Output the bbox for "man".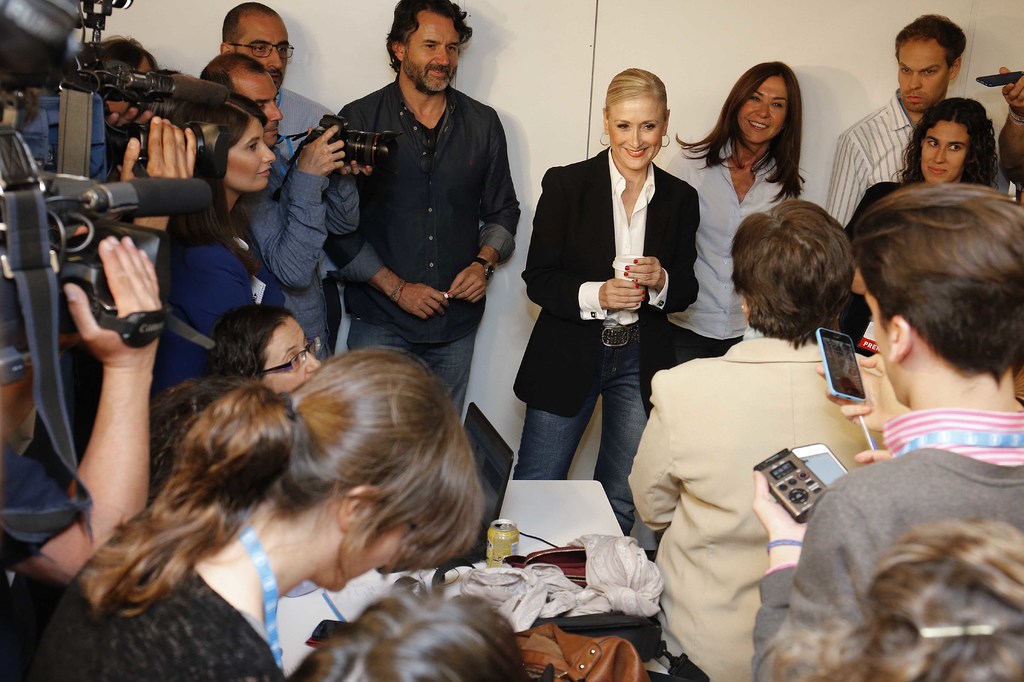
pyautogui.locateOnScreen(753, 183, 1023, 681).
